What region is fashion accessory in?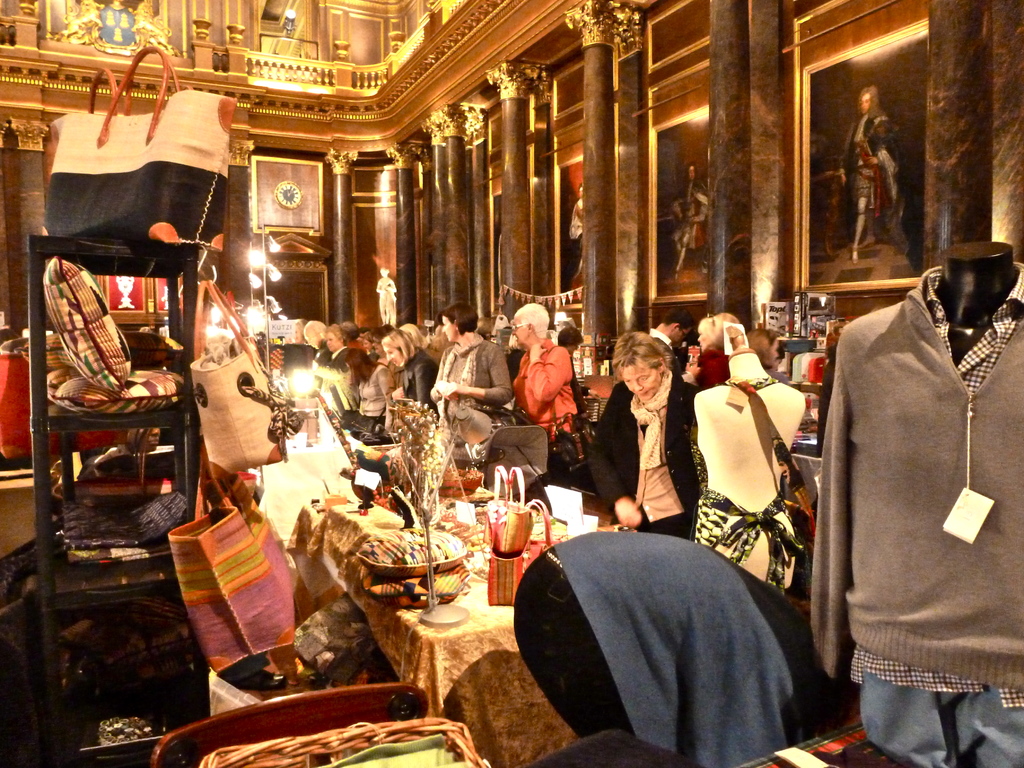
detection(438, 335, 481, 418).
